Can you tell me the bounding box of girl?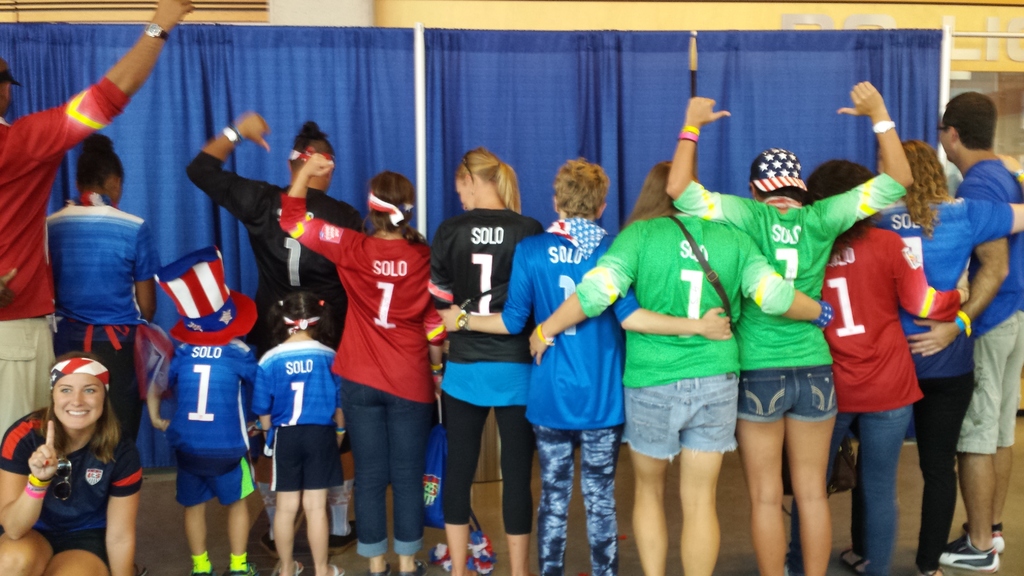
37/129/162/446.
